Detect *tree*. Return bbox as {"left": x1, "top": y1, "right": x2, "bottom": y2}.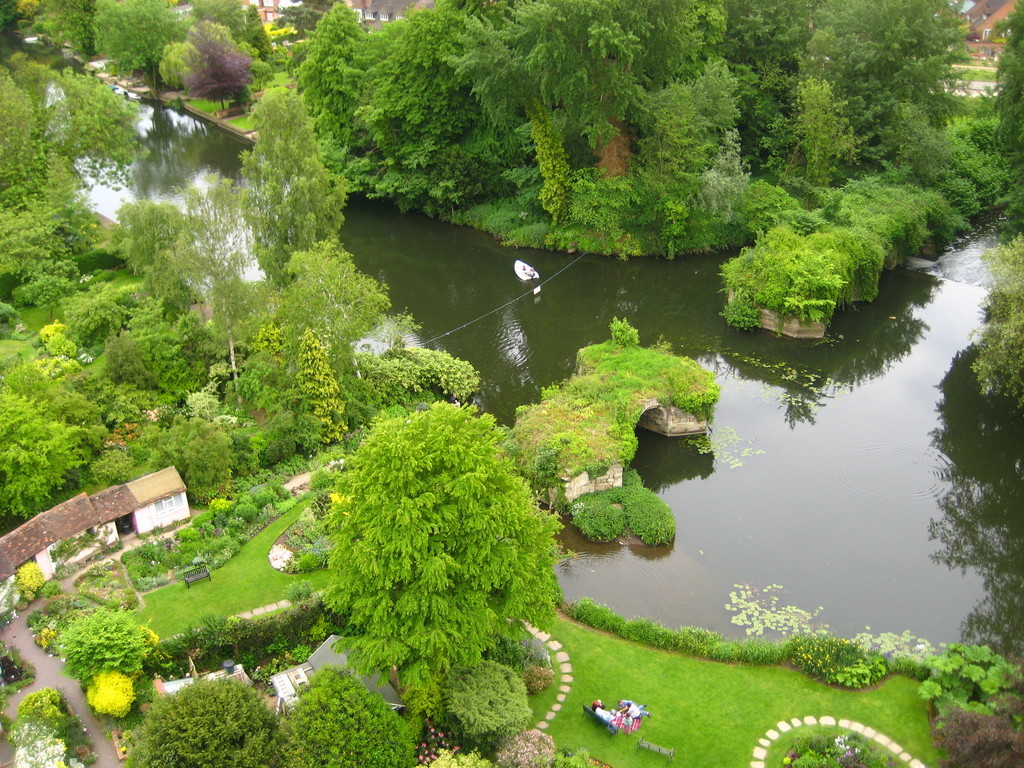
{"left": 295, "top": 0, "right": 387, "bottom": 83}.
